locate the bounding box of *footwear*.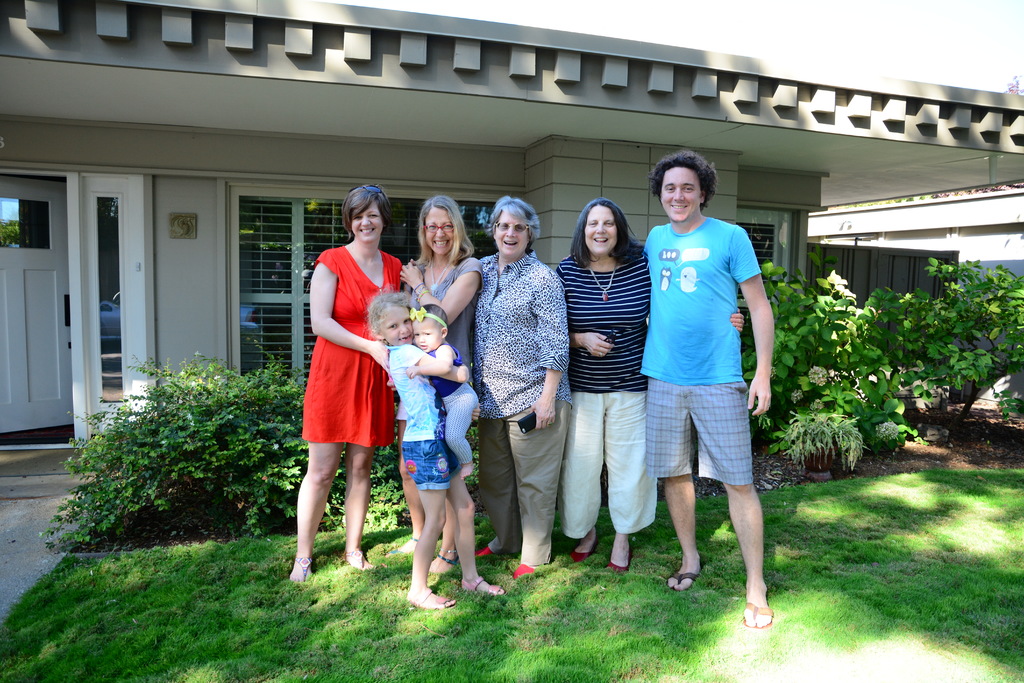
Bounding box: x1=567, y1=528, x2=604, y2=563.
